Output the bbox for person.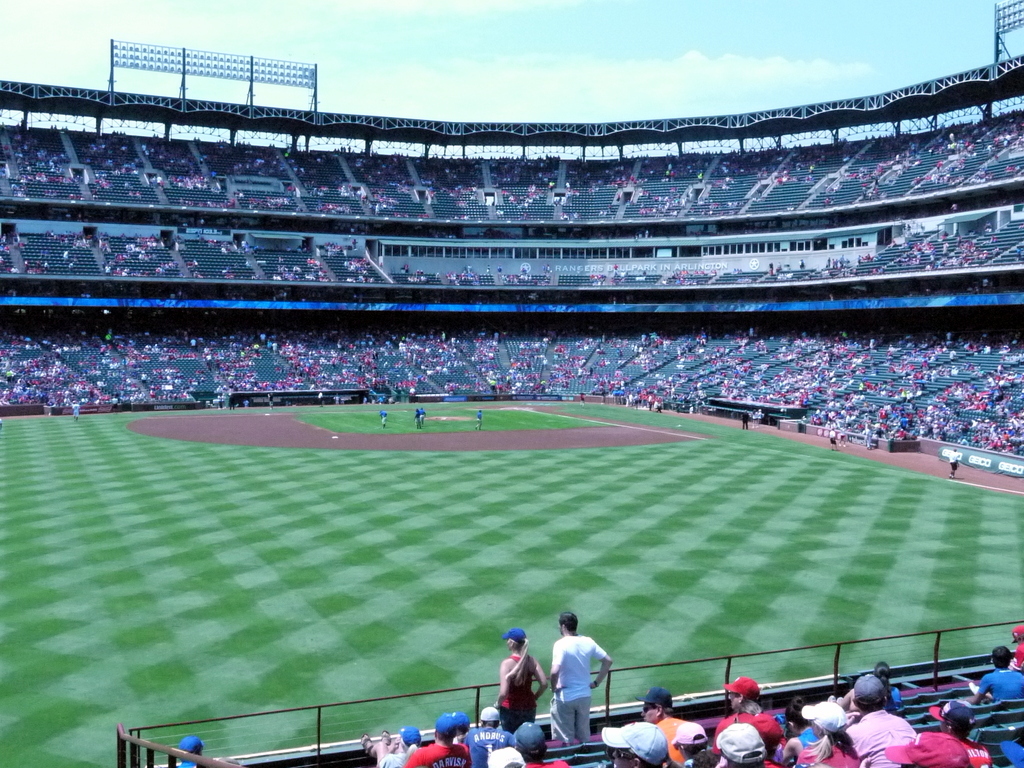
854,673,909,767.
